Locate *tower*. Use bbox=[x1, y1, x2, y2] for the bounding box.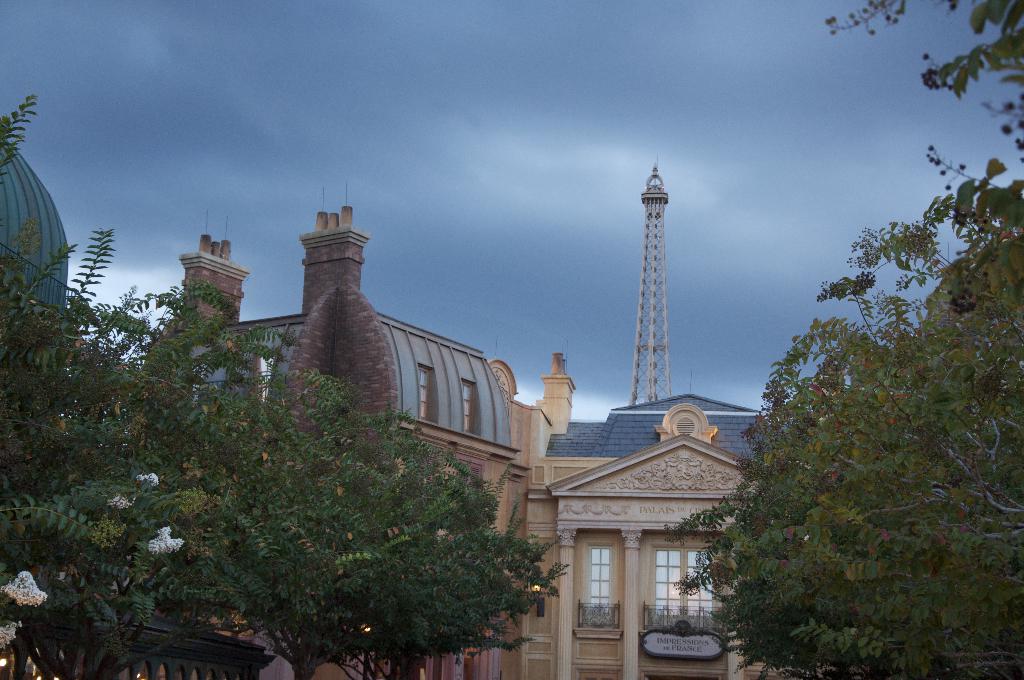
bbox=[638, 166, 673, 401].
